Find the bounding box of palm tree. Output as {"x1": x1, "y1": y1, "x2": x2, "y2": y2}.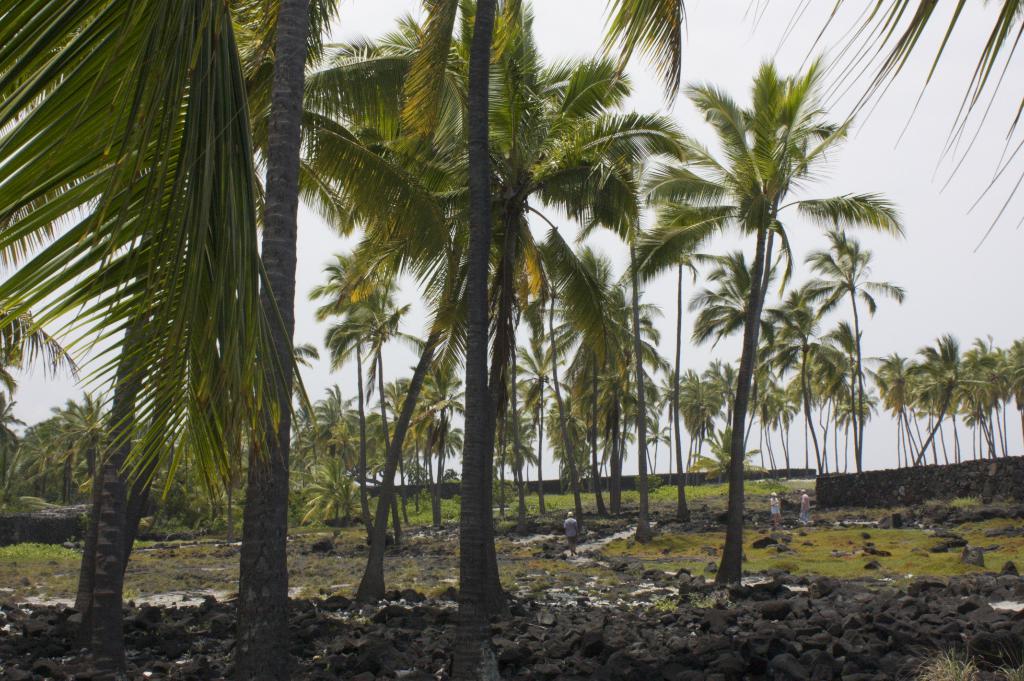
{"x1": 343, "y1": 245, "x2": 413, "y2": 500}.
